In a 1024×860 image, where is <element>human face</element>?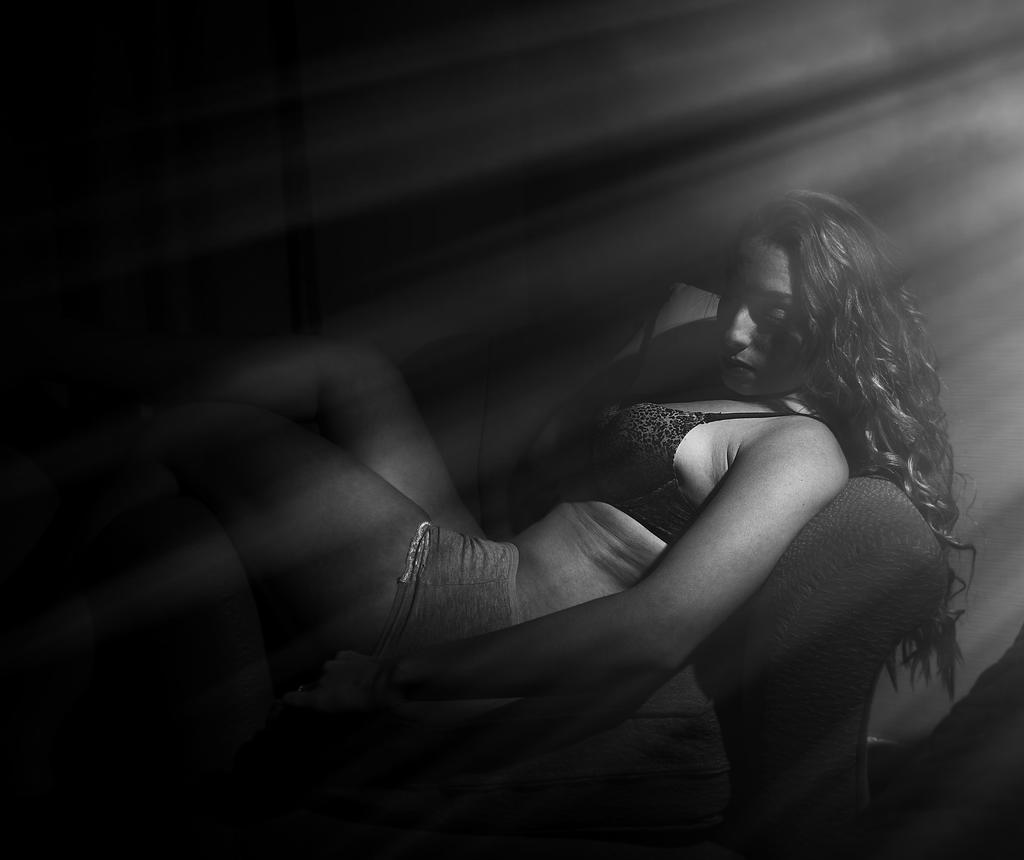
717/239/799/403.
